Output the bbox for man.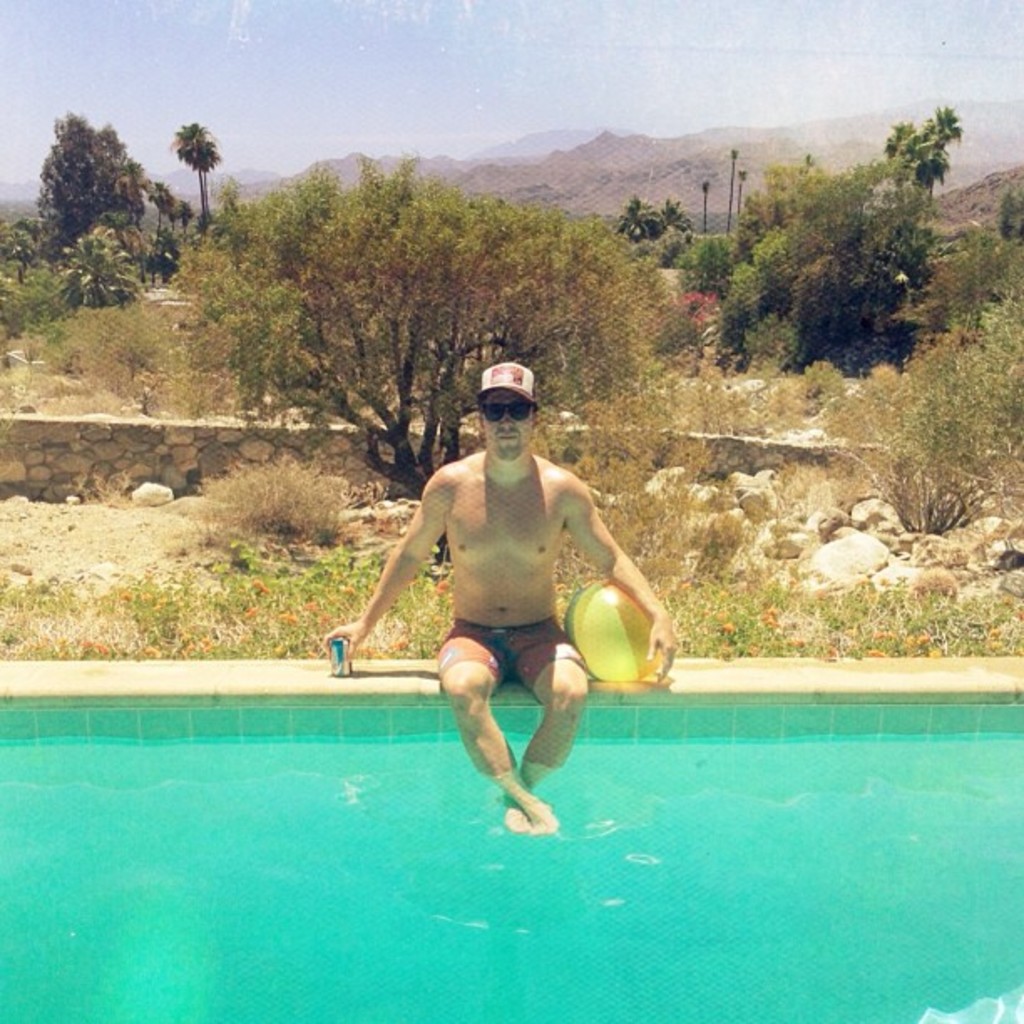
(355, 371, 659, 838).
